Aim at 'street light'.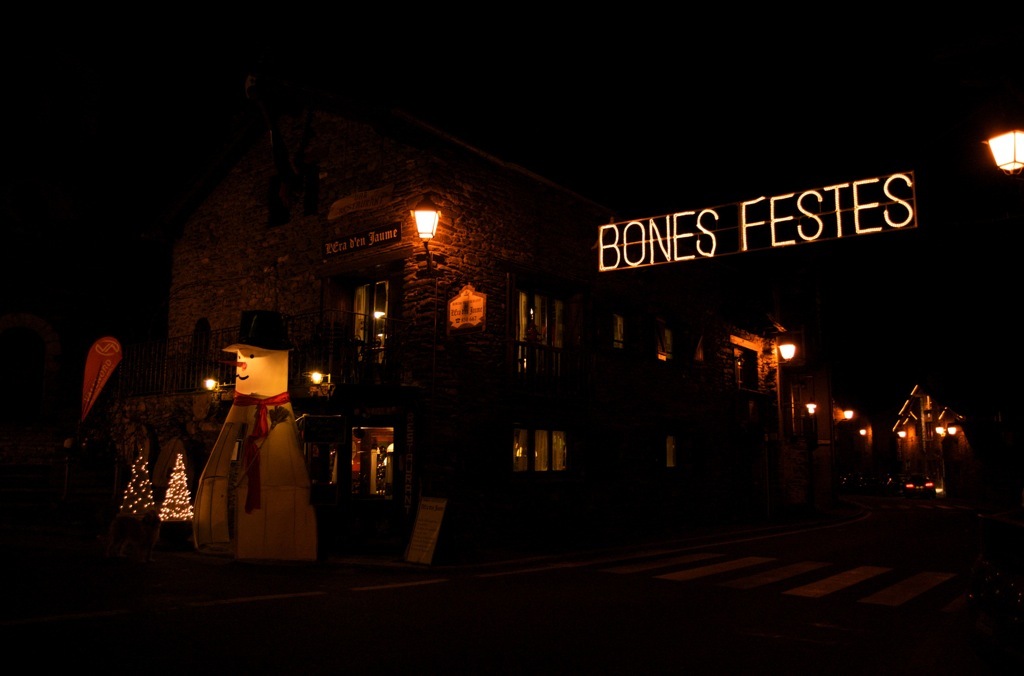
Aimed at [838,402,857,496].
